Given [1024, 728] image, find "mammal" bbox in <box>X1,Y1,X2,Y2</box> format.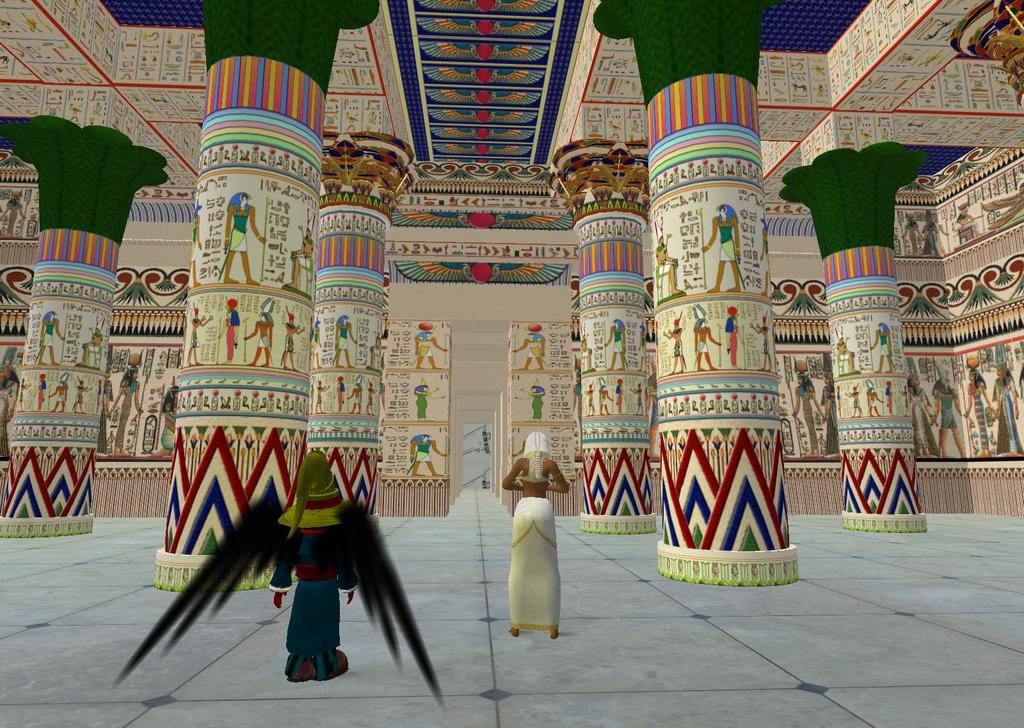
<box>73,384,92,413</box>.
